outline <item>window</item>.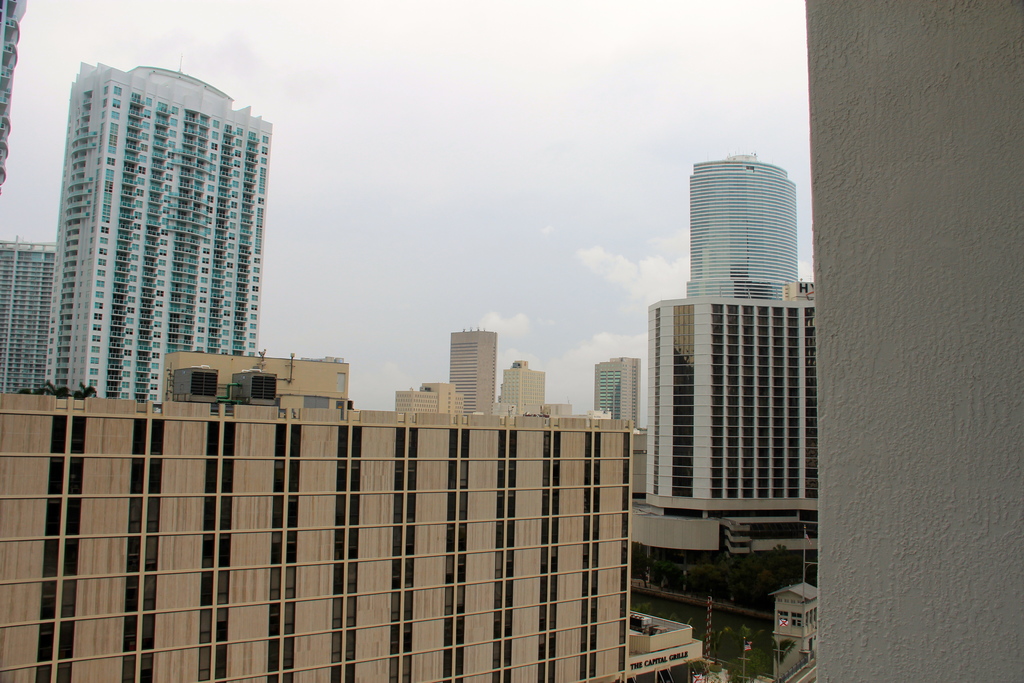
Outline: 125, 327, 134, 335.
